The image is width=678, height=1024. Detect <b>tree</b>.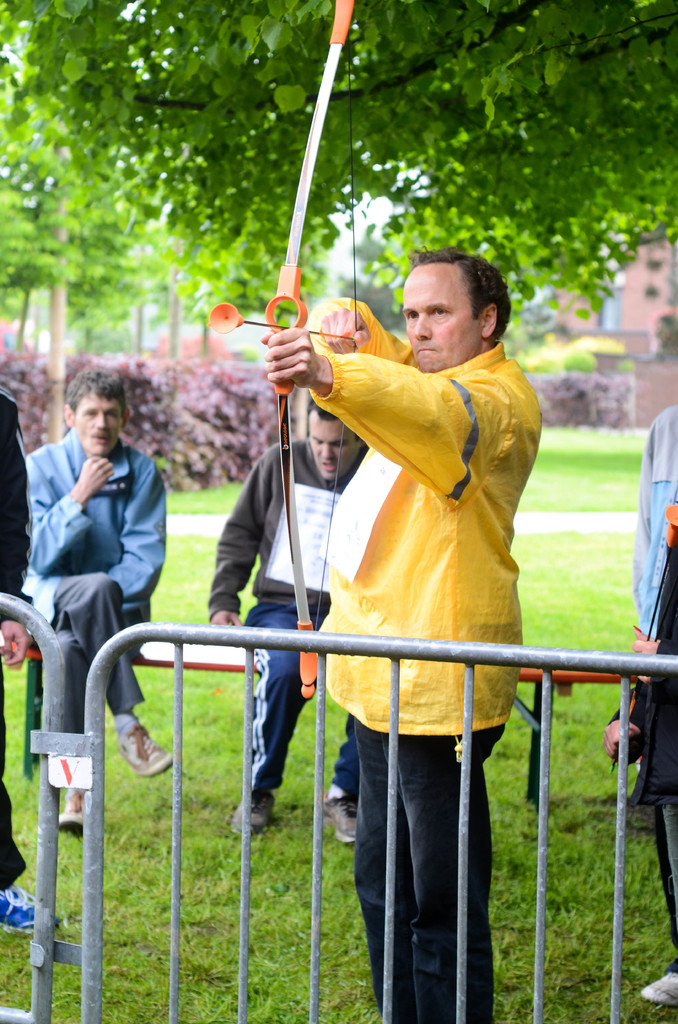
Detection: box=[0, 20, 153, 449].
